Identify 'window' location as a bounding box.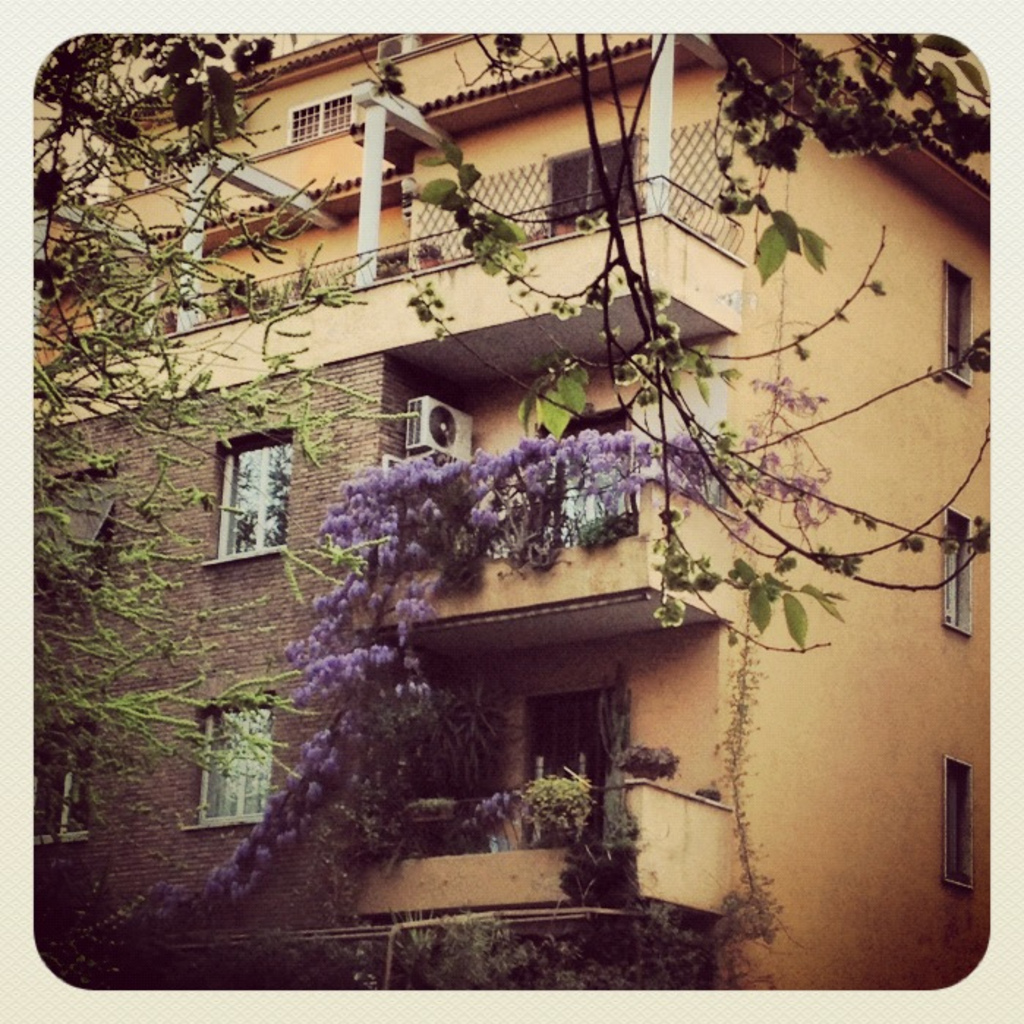
x1=939 y1=765 x2=971 y2=897.
